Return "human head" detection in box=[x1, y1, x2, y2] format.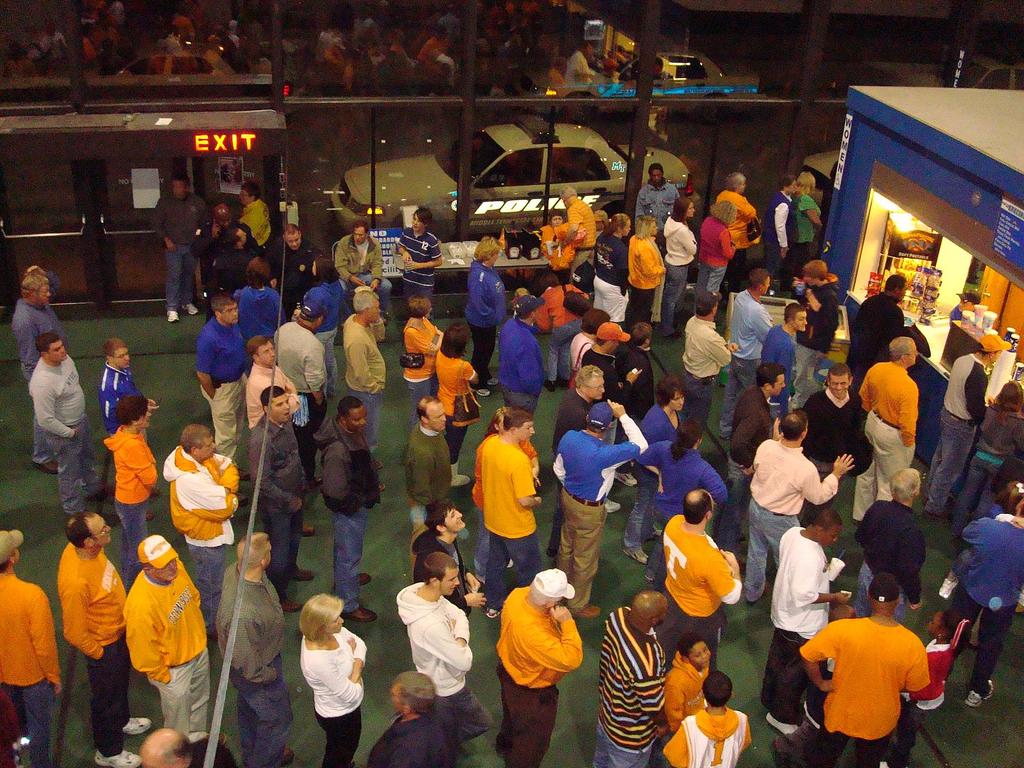
box=[474, 236, 501, 268].
